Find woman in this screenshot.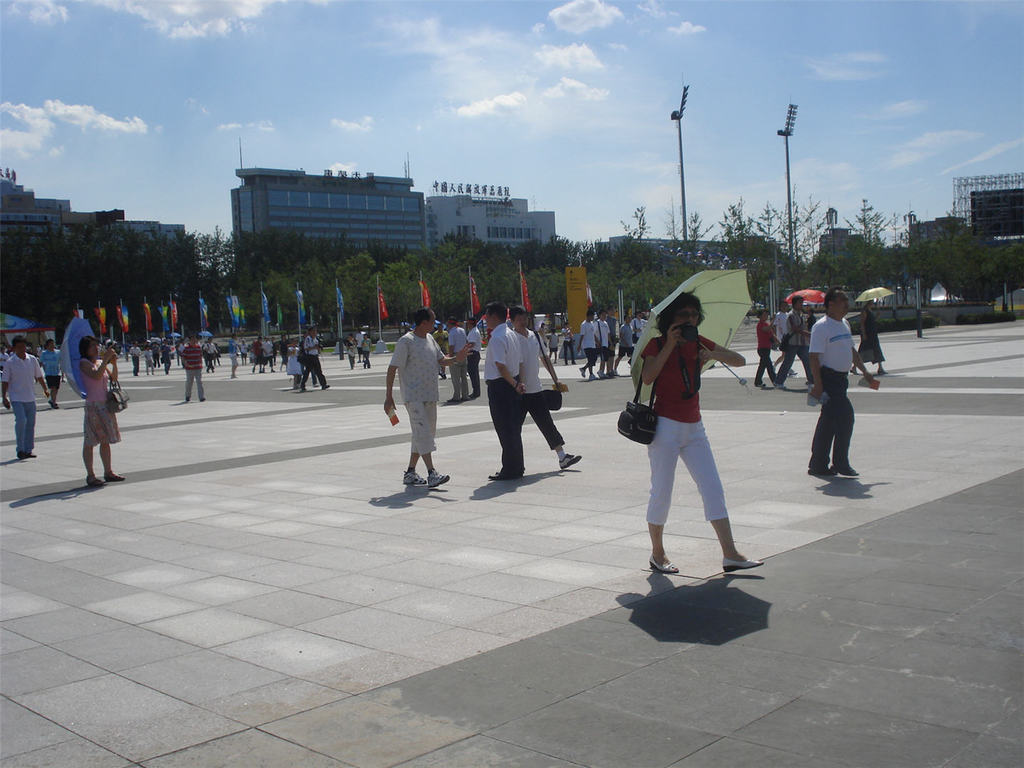
The bounding box for woman is [624,274,757,602].
